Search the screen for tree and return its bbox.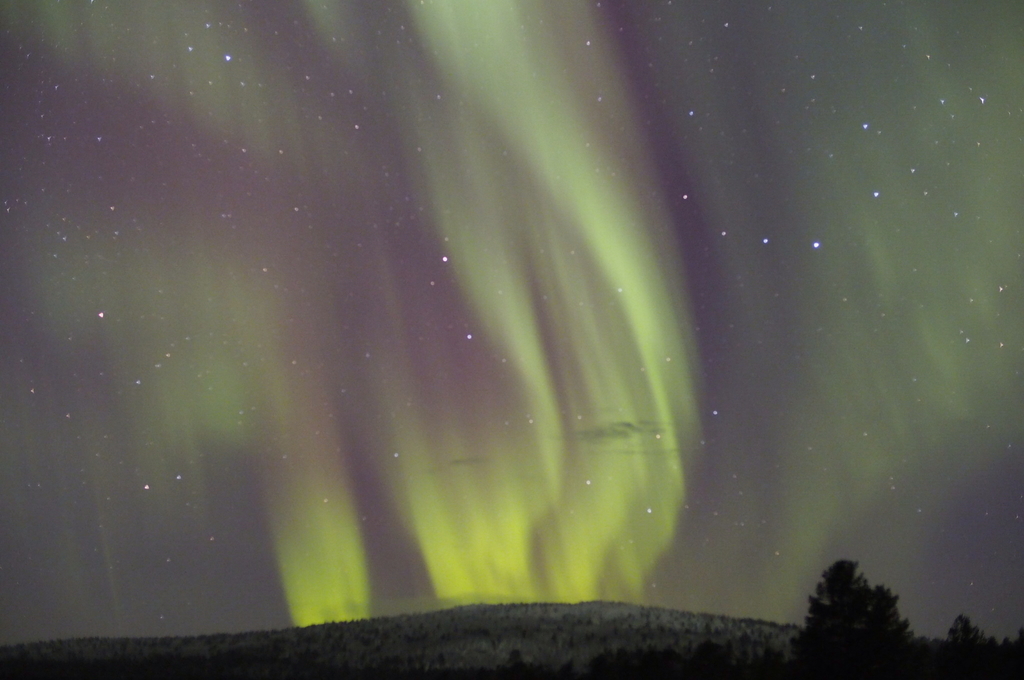
Found: [x1=915, y1=610, x2=1023, y2=679].
